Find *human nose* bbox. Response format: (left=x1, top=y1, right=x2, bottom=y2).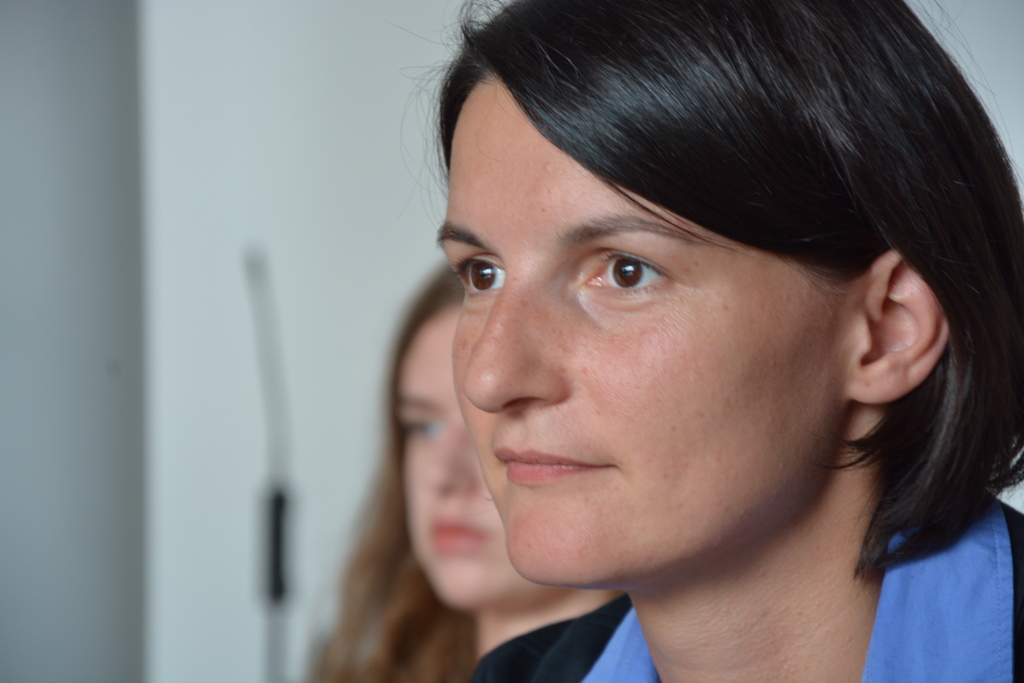
(left=429, top=425, right=481, bottom=495).
